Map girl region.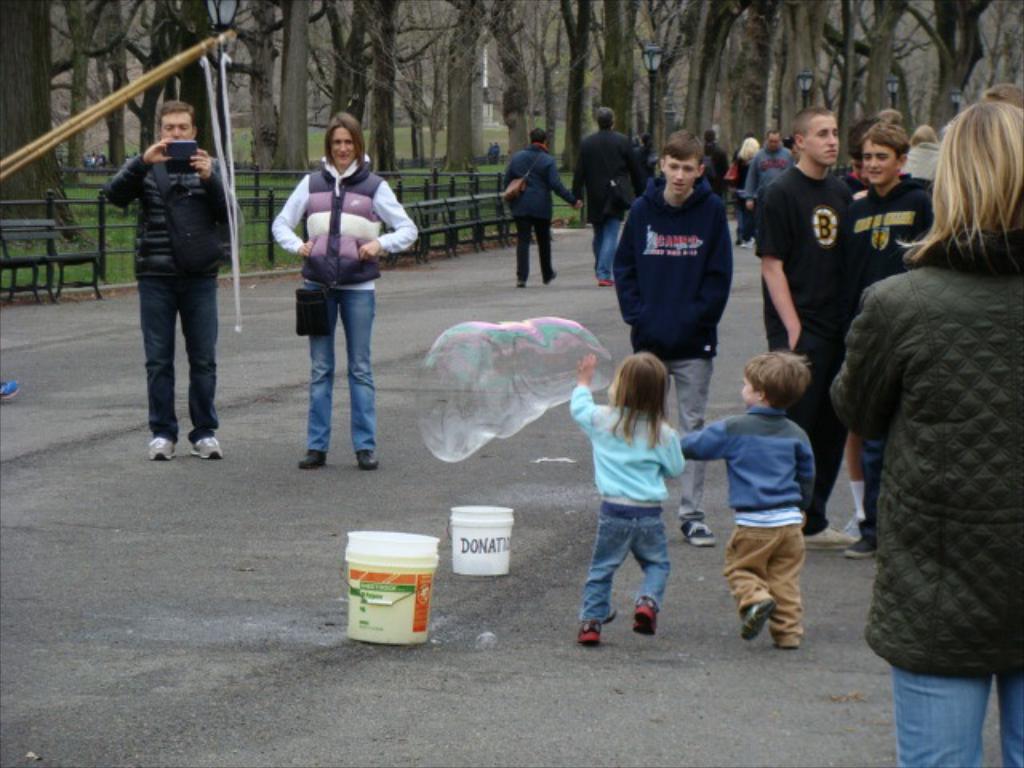
Mapped to 270 109 416 470.
